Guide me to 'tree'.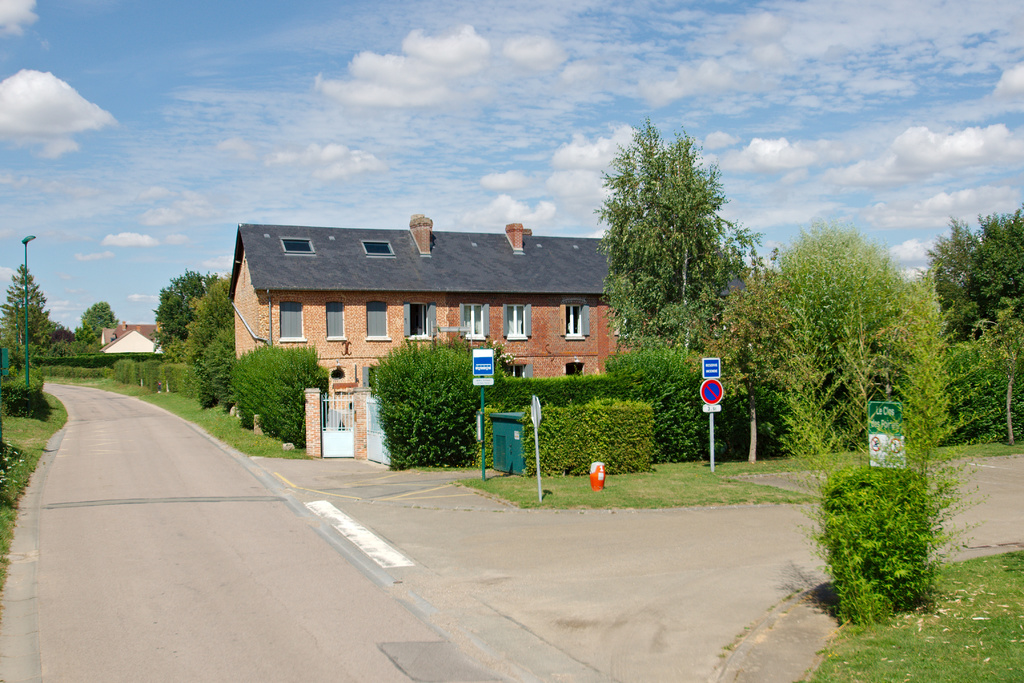
Guidance: {"left": 902, "top": 207, "right": 1023, "bottom": 336}.
